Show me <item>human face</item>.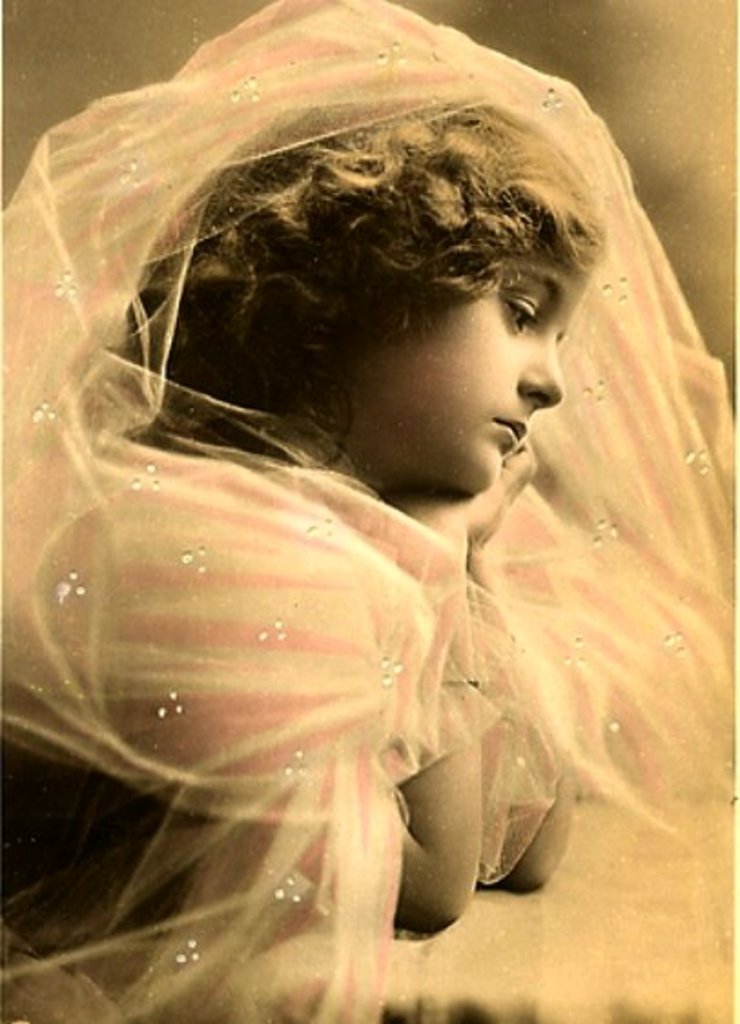
<item>human face</item> is here: bbox=(339, 246, 600, 496).
